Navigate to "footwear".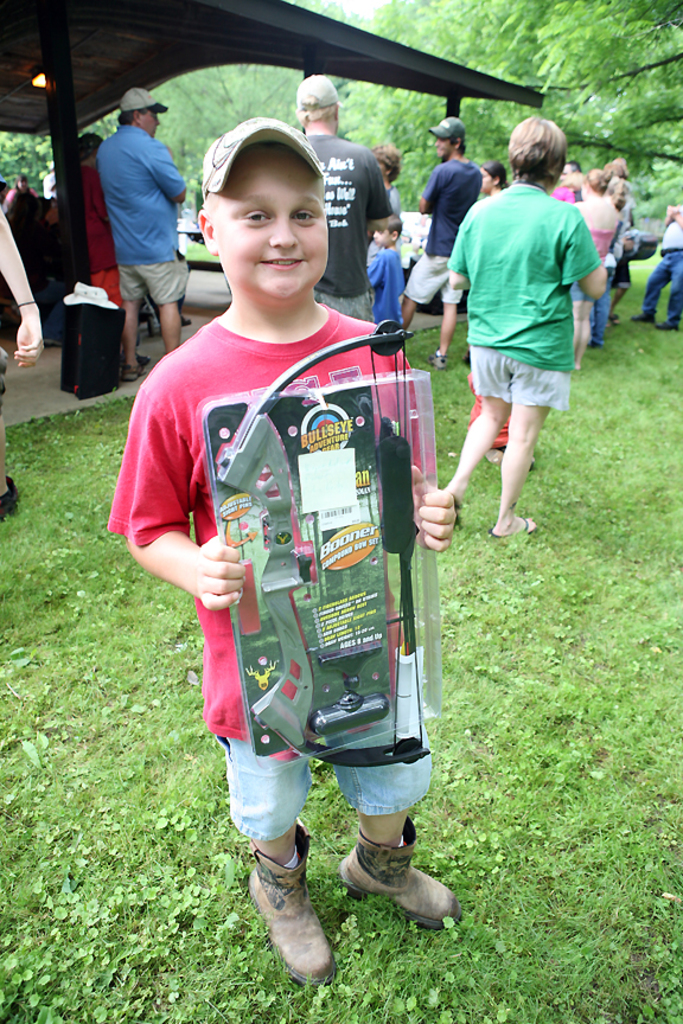
Navigation target: <box>244,844,337,997</box>.
